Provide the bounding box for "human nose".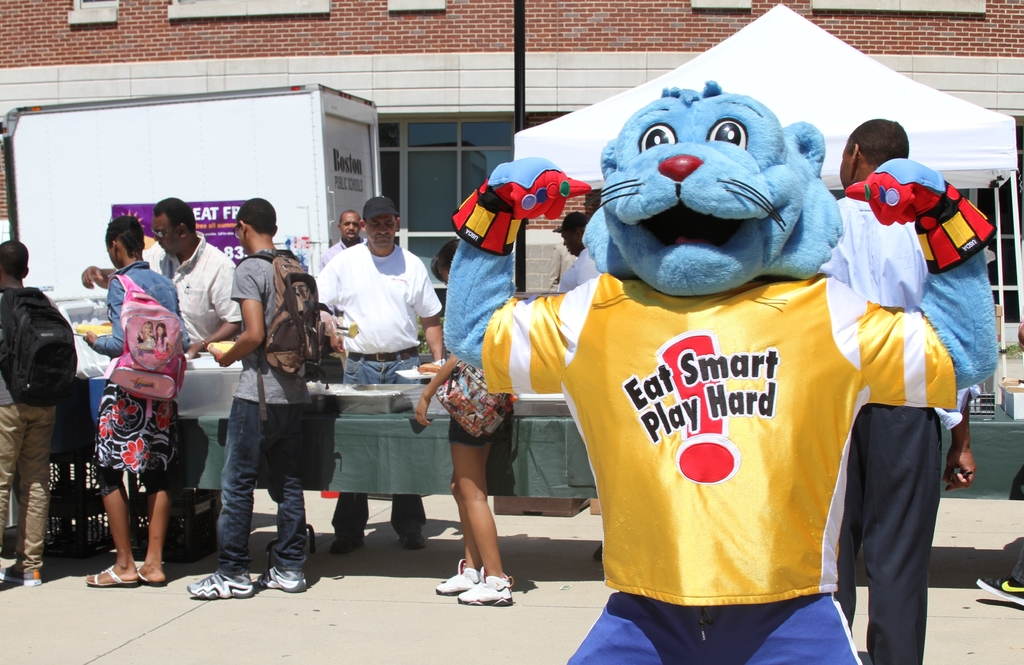
153 234 158 241.
